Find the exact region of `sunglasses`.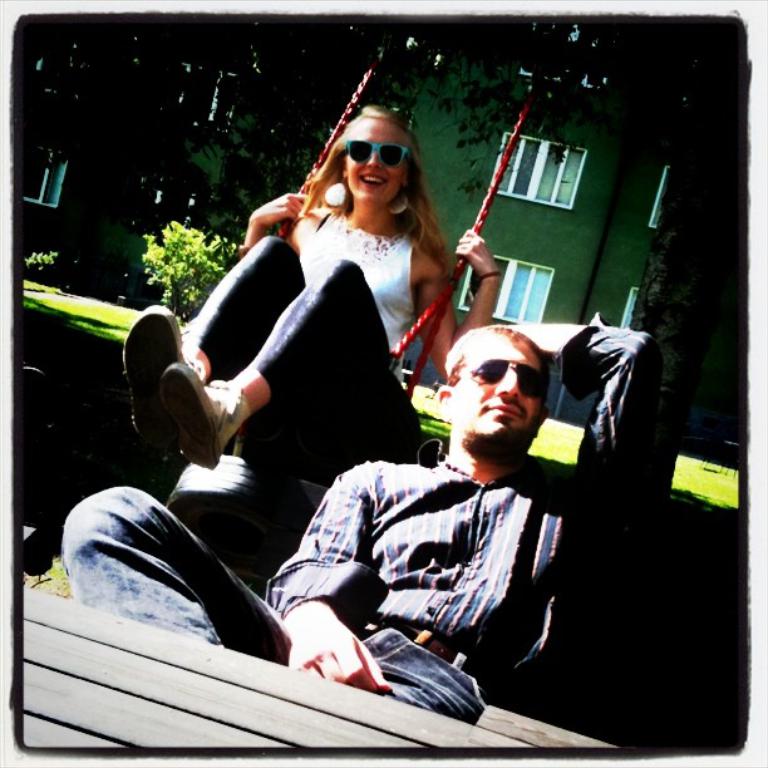
Exact region: box(346, 142, 413, 162).
